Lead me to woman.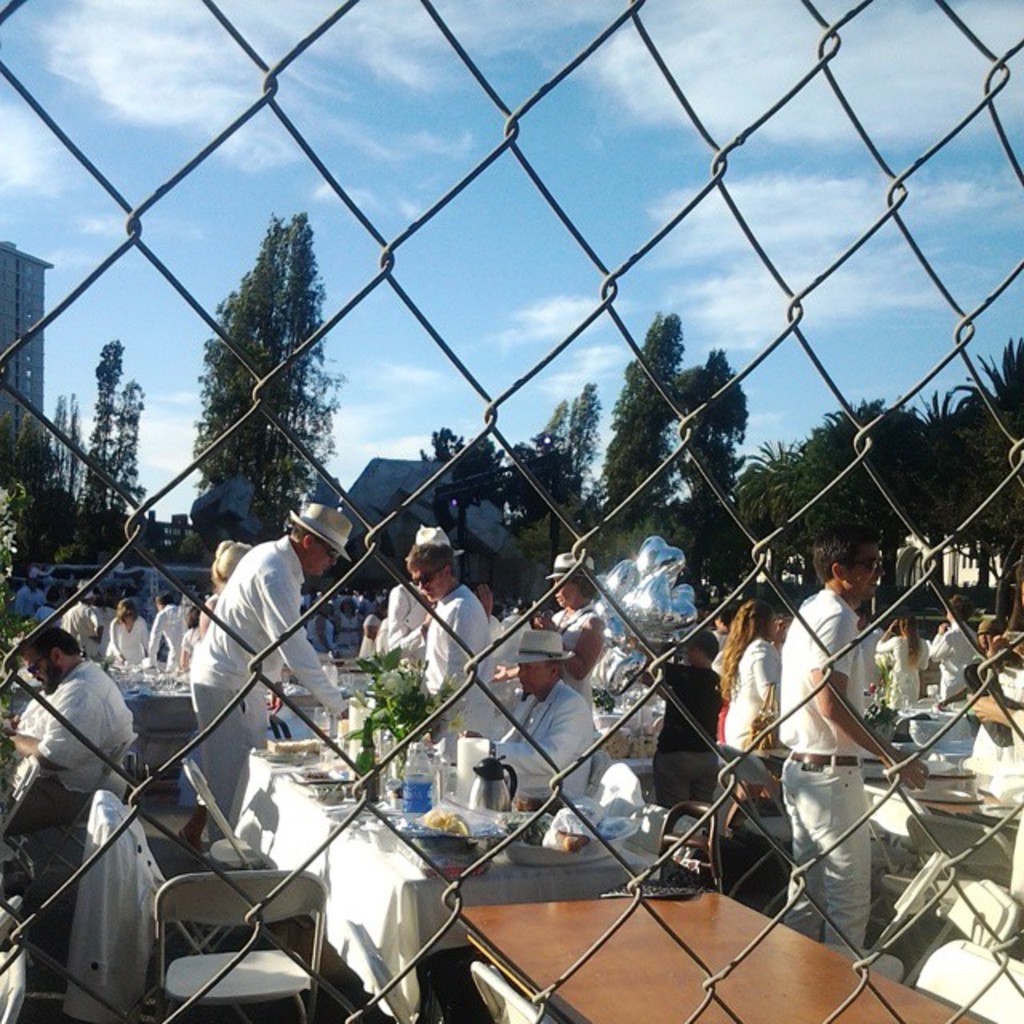
Lead to select_region(707, 595, 784, 840).
